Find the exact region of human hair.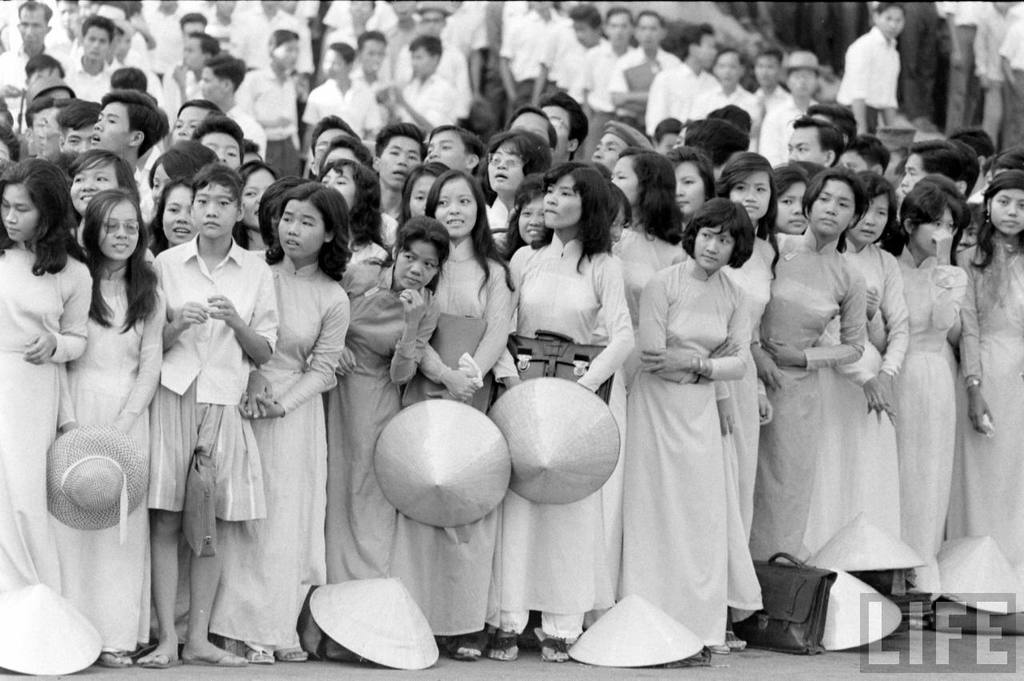
Exact region: (left=100, top=86, right=170, bottom=158).
